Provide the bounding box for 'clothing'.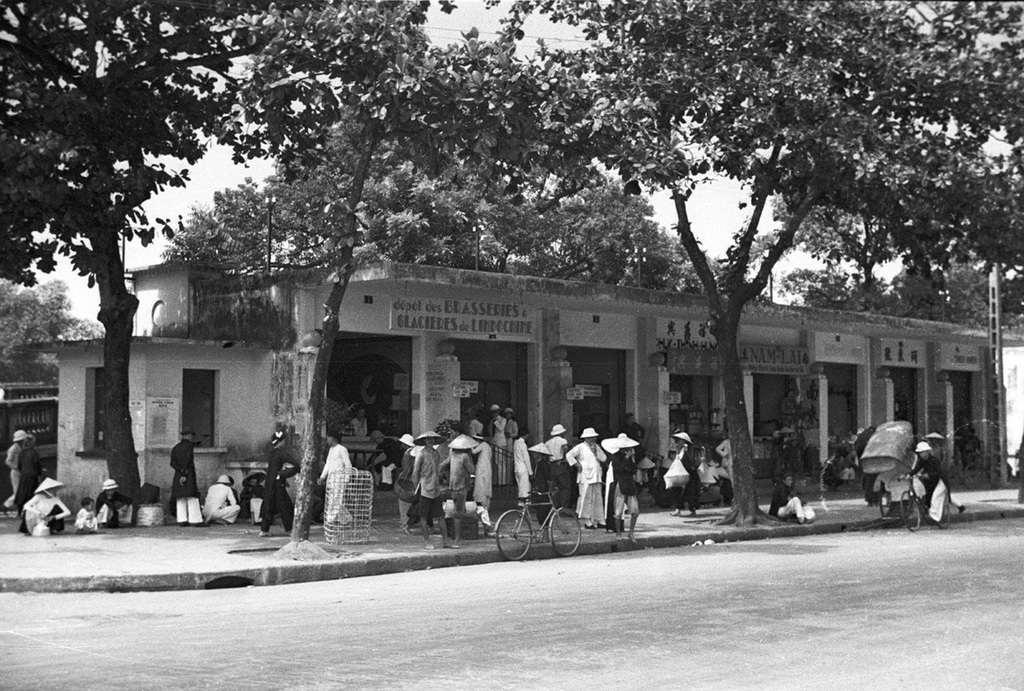
(x1=490, y1=415, x2=512, y2=487).
